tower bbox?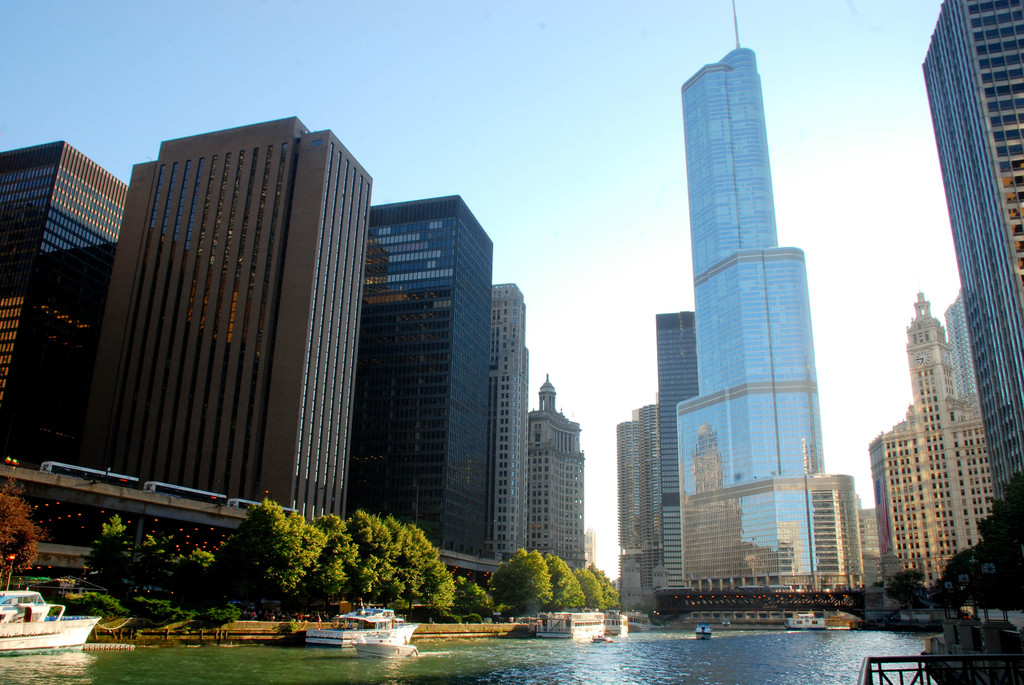
rect(620, 405, 656, 594)
